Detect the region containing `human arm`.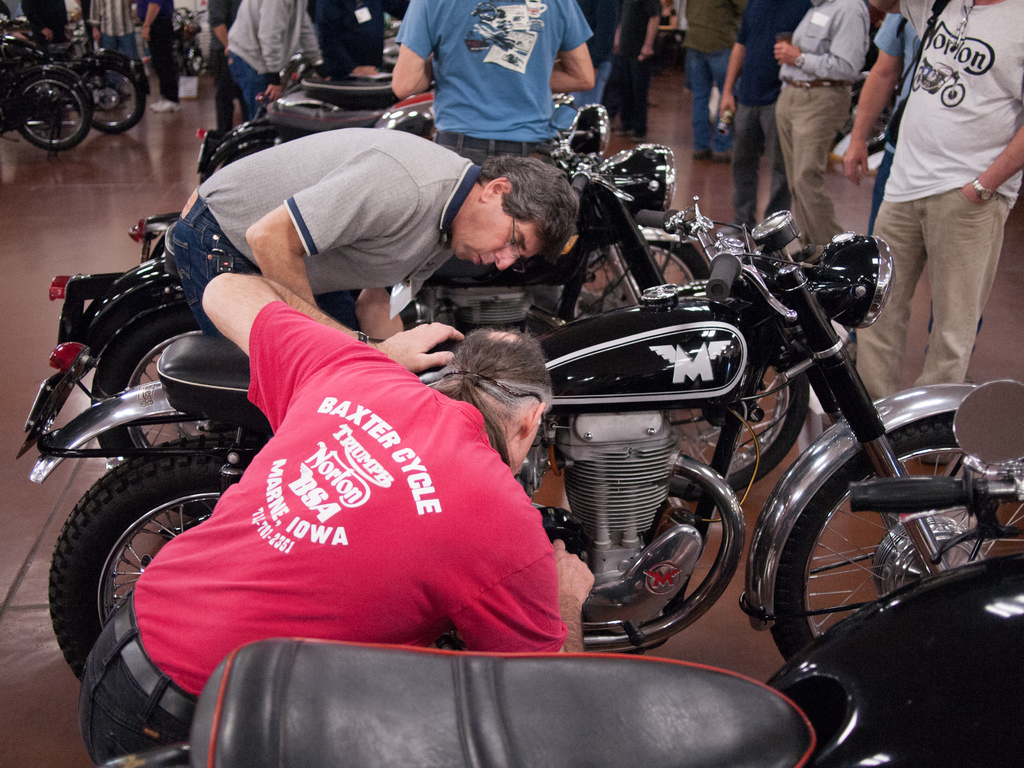
388, 0, 438, 102.
